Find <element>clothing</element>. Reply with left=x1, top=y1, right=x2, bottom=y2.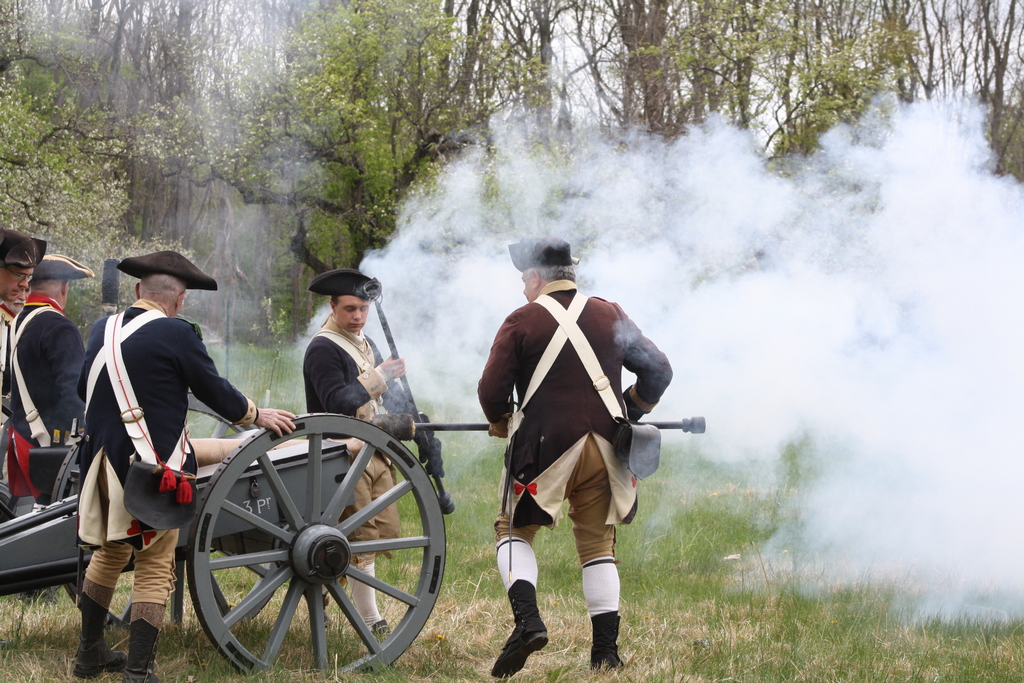
left=0, top=295, right=22, bottom=507.
